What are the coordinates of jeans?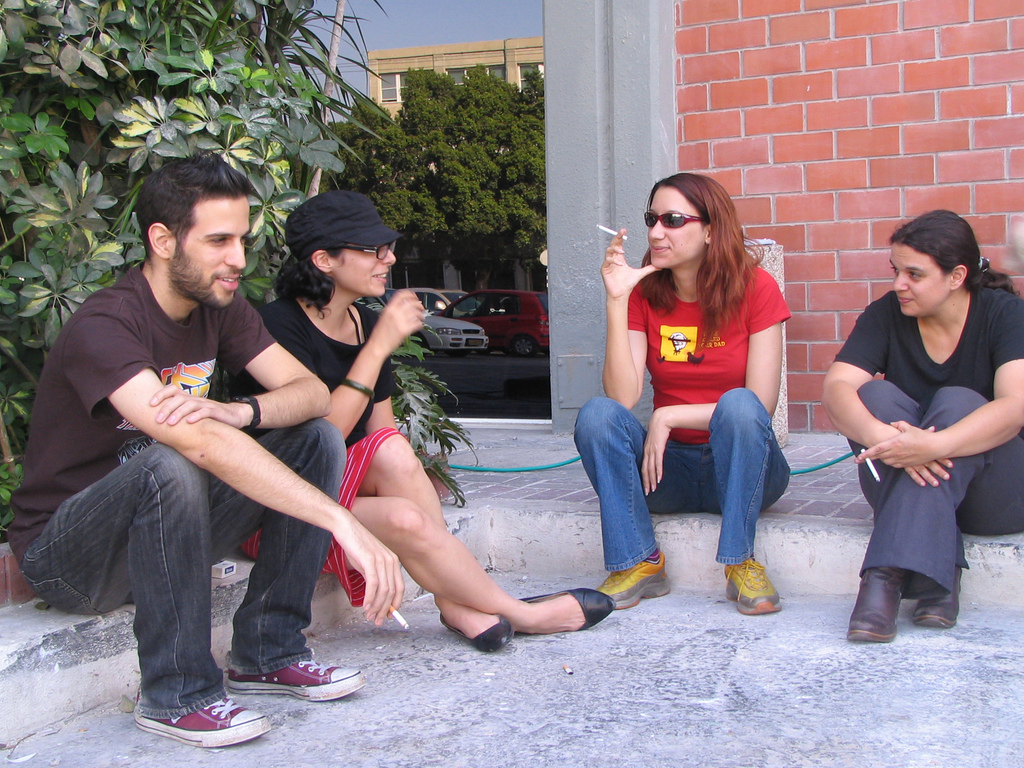
bbox=(838, 380, 1023, 610).
